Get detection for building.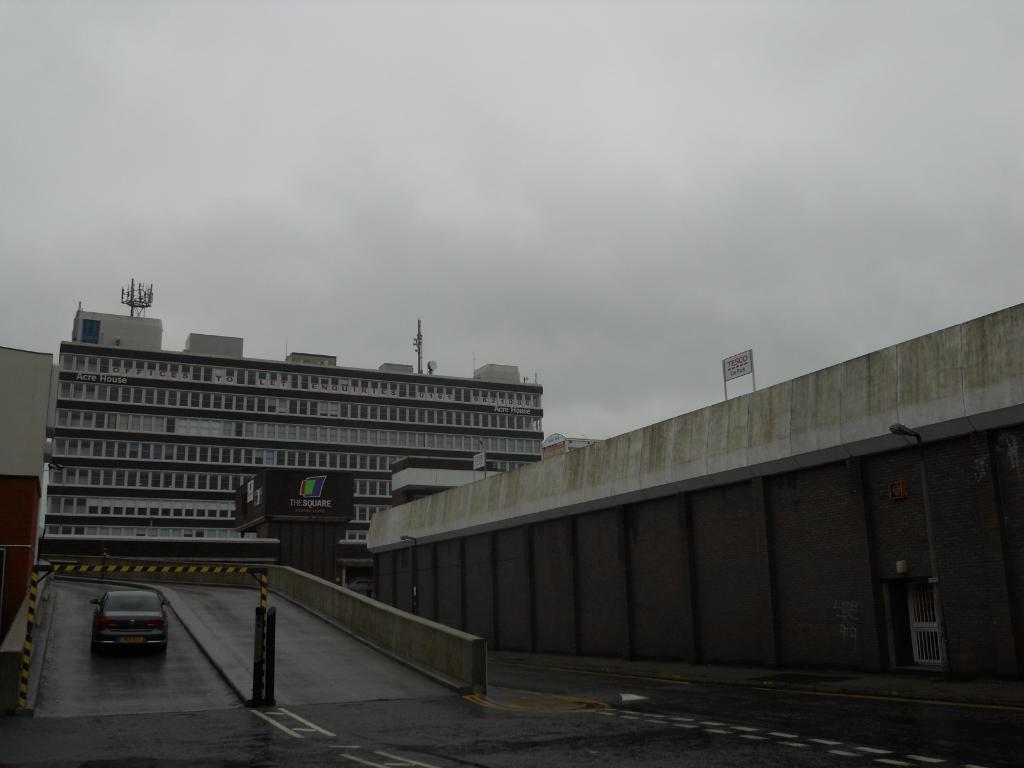
Detection: [left=46, top=278, right=543, bottom=560].
